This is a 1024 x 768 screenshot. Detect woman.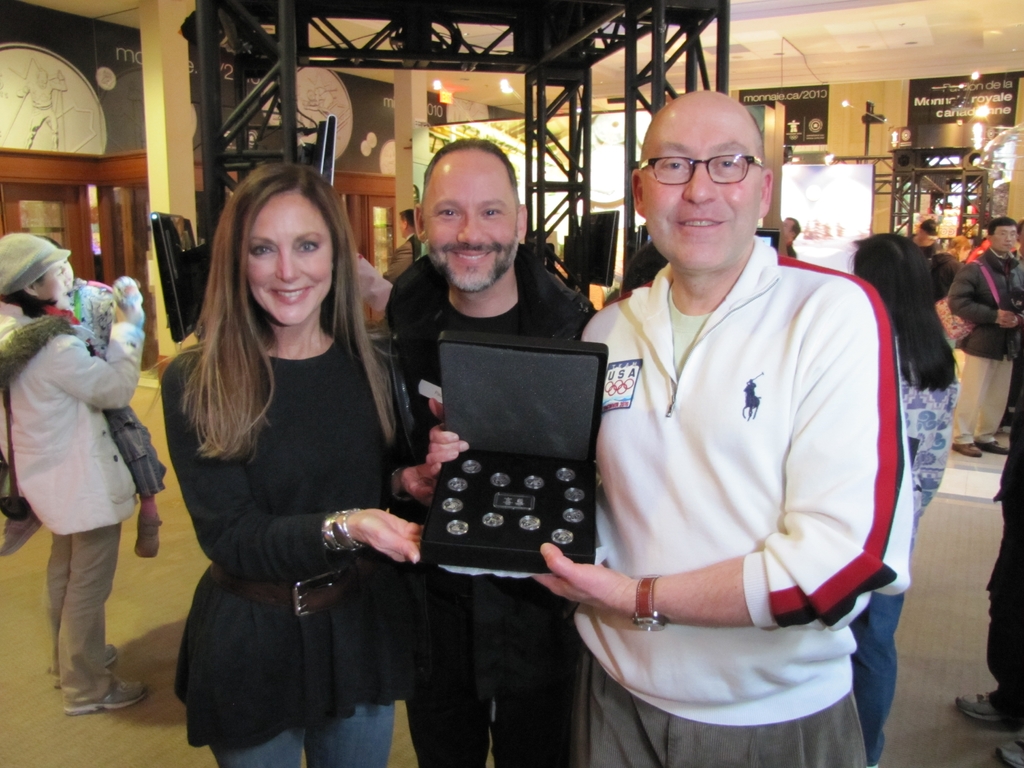
bbox(0, 236, 150, 721).
